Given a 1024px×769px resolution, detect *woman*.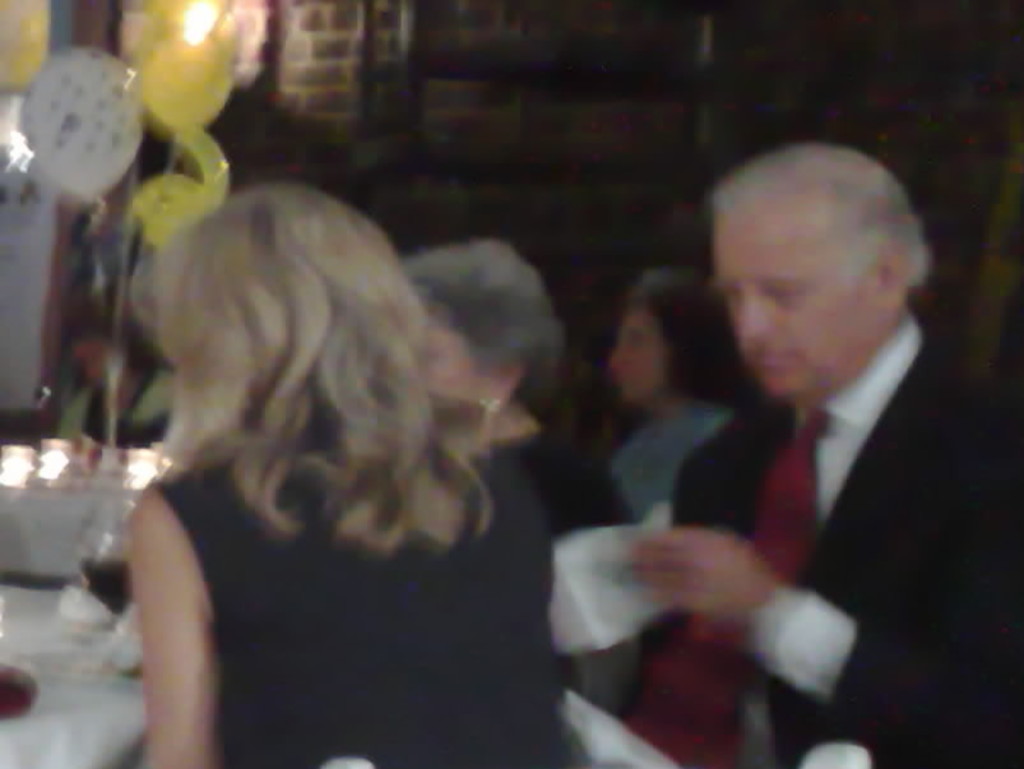
(left=48, top=98, right=579, bottom=752).
